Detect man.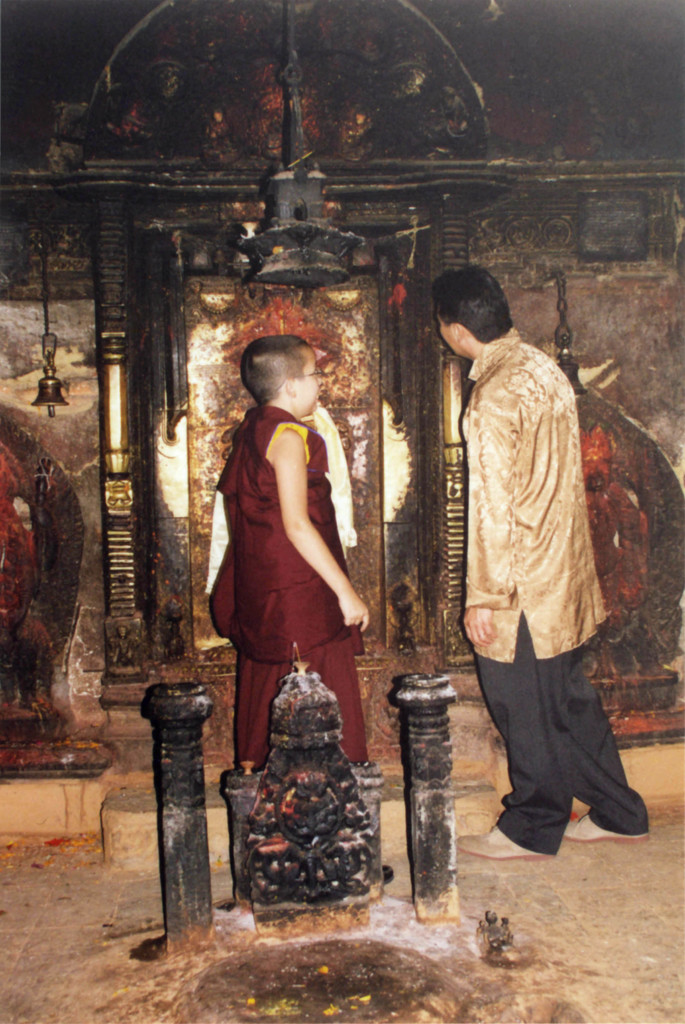
Detected at l=435, t=269, r=641, b=877.
